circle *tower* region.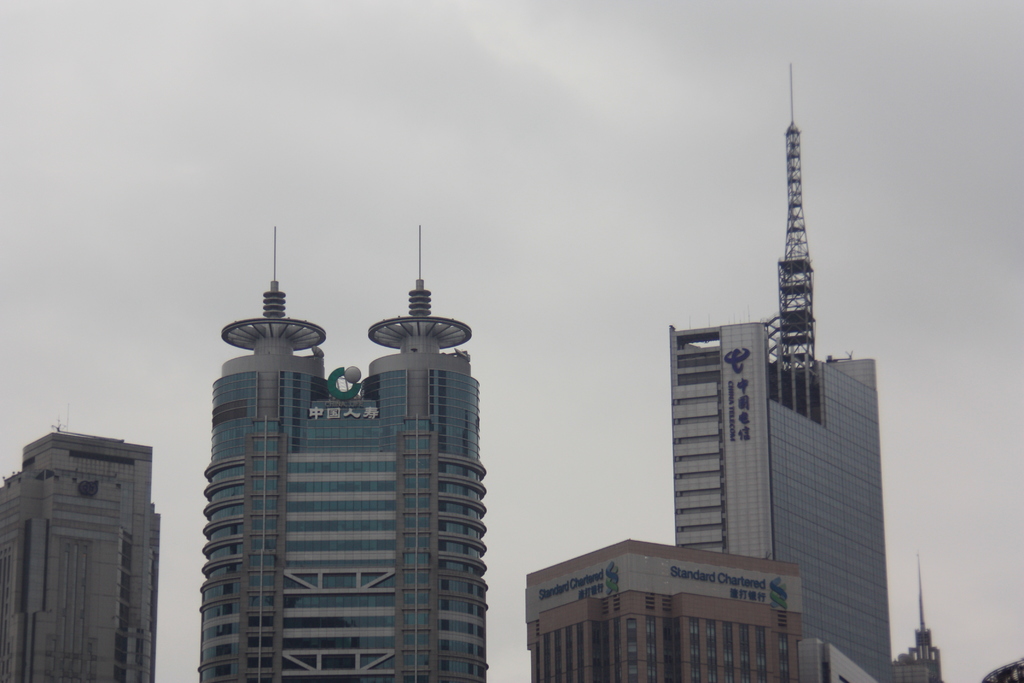
Region: 665:59:901:682.
